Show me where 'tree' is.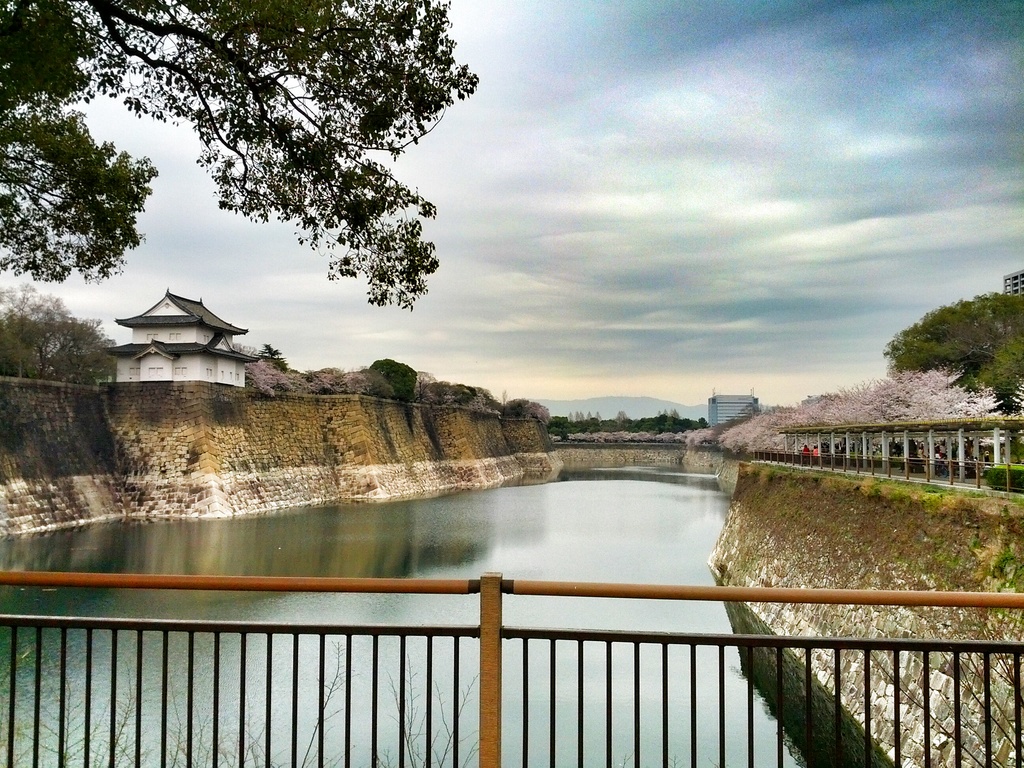
'tree' is at (901, 292, 1023, 489).
